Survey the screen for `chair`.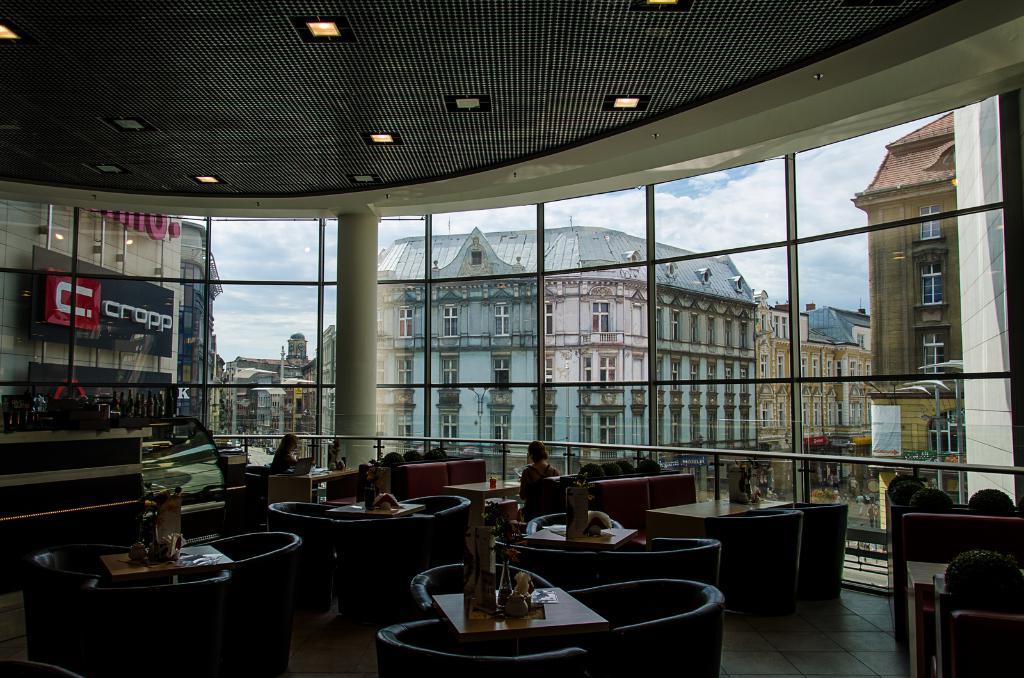
Survey found: crop(781, 502, 847, 594).
